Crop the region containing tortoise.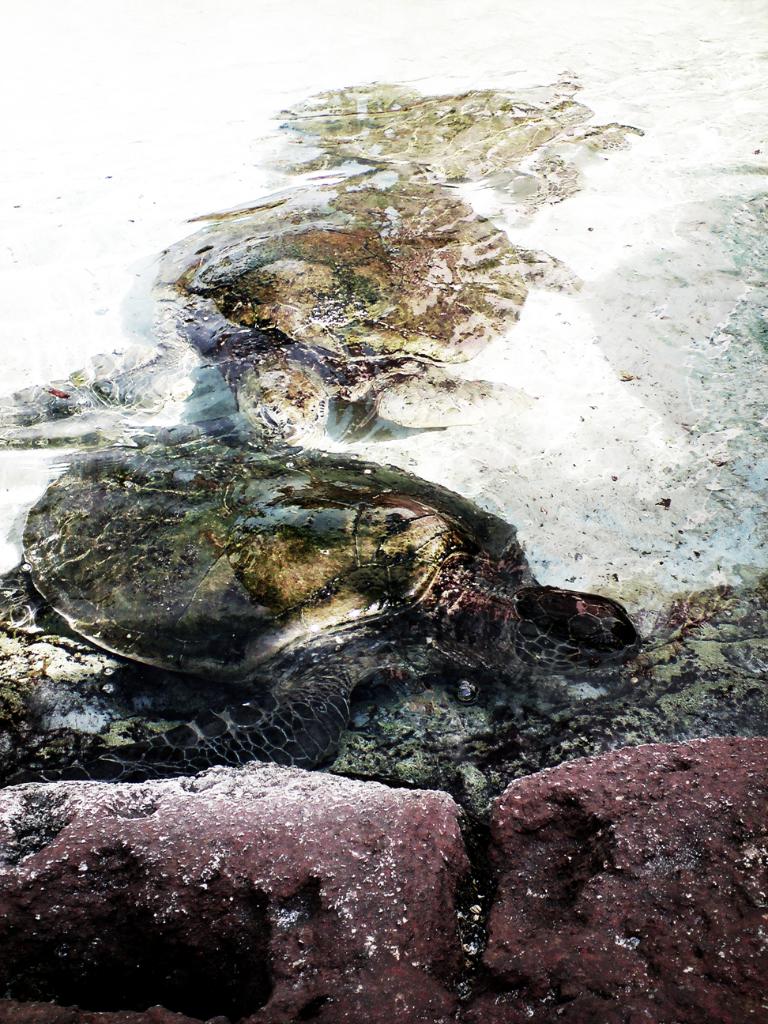
Crop region: x1=14 y1=431 x2=636 y2=762.
